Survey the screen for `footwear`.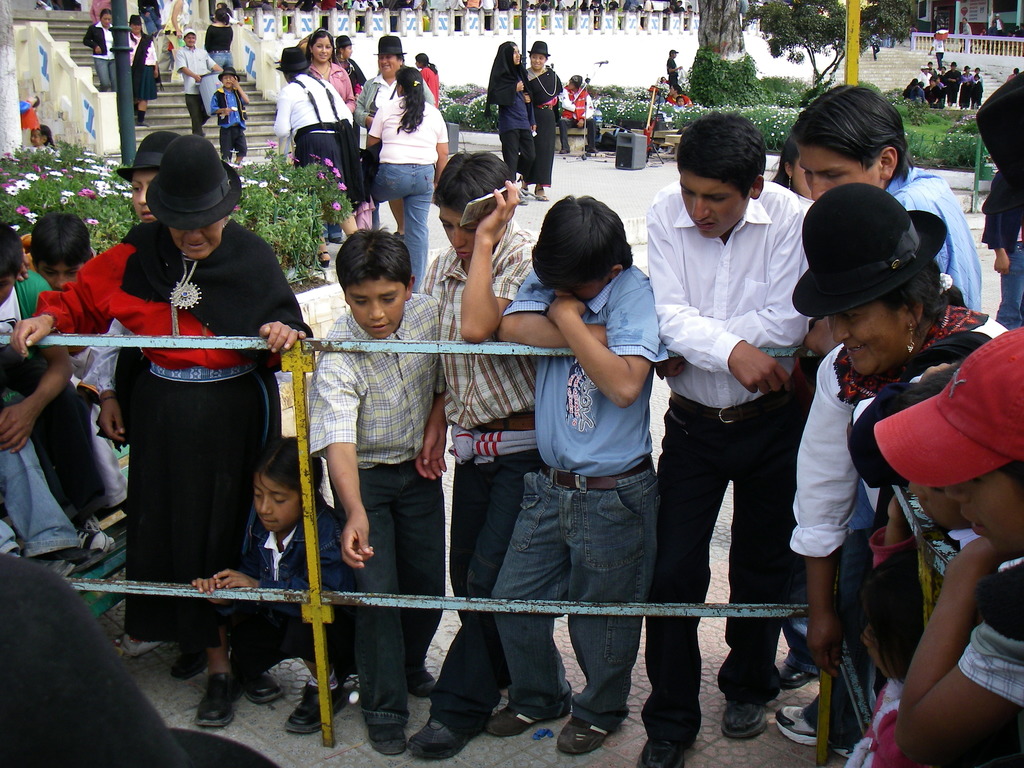
Survey found: BBox(515, 175, 528, 196).
